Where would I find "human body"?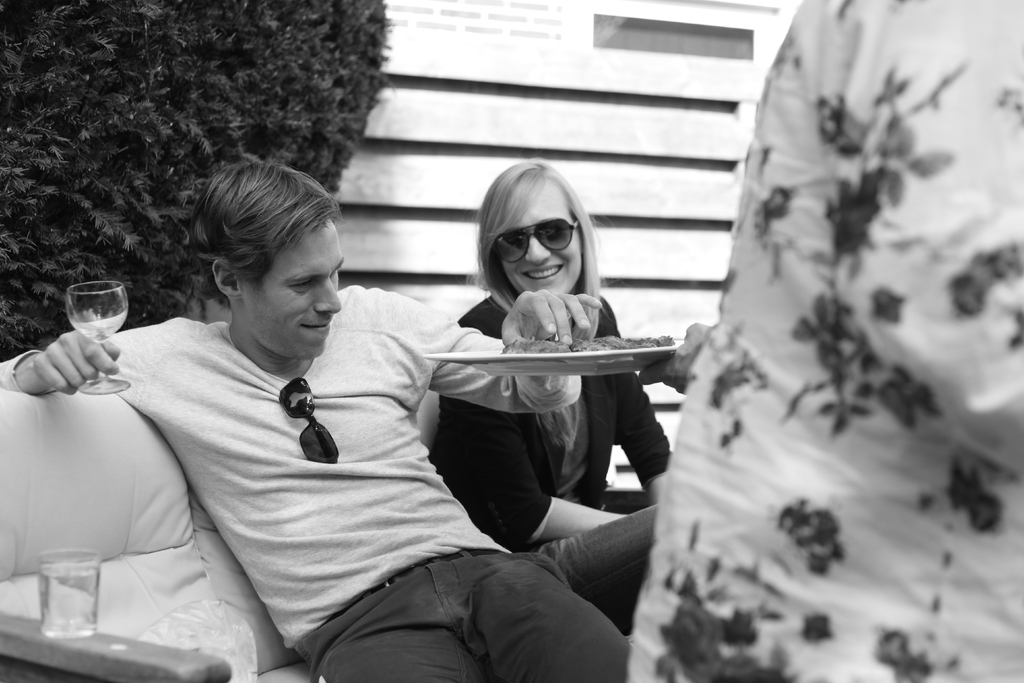
At [0,281,627,682].
